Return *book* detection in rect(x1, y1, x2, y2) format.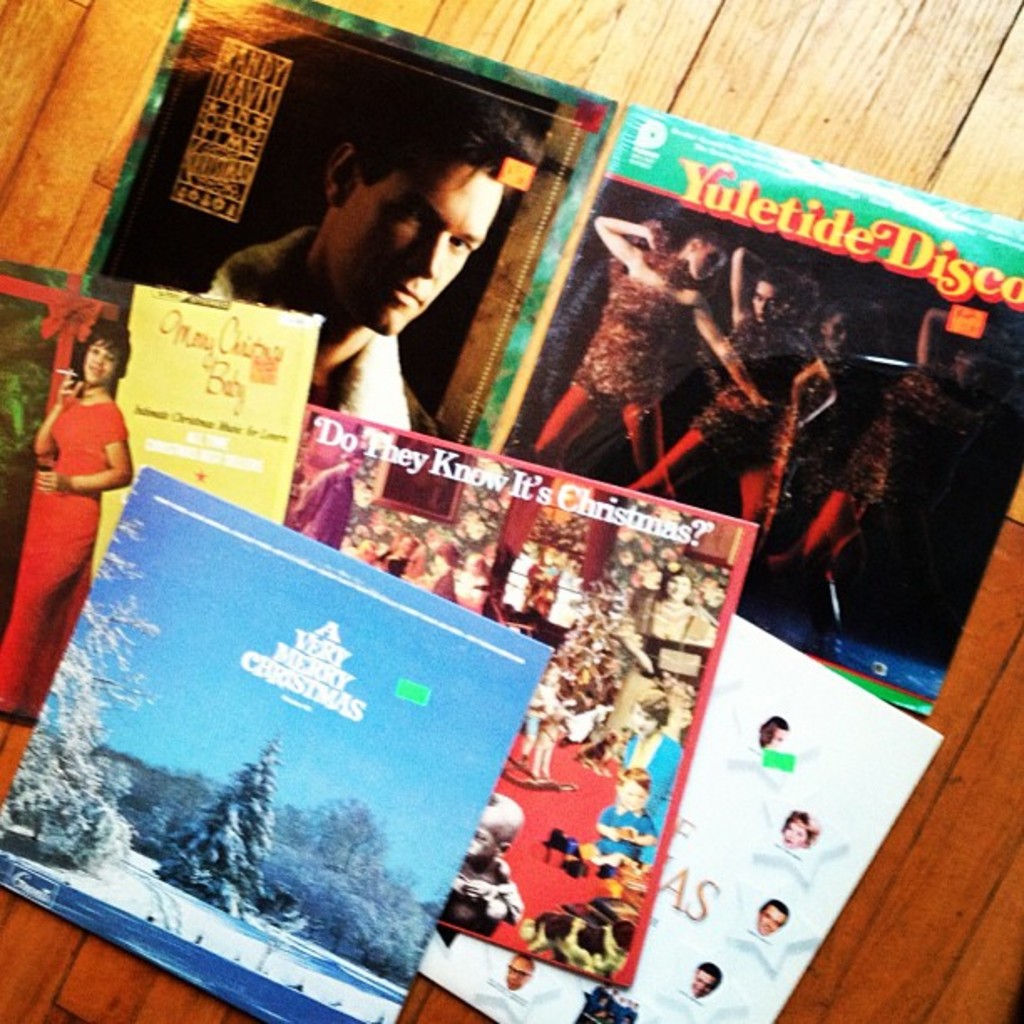
rect(0, 463, 552, 1022).
